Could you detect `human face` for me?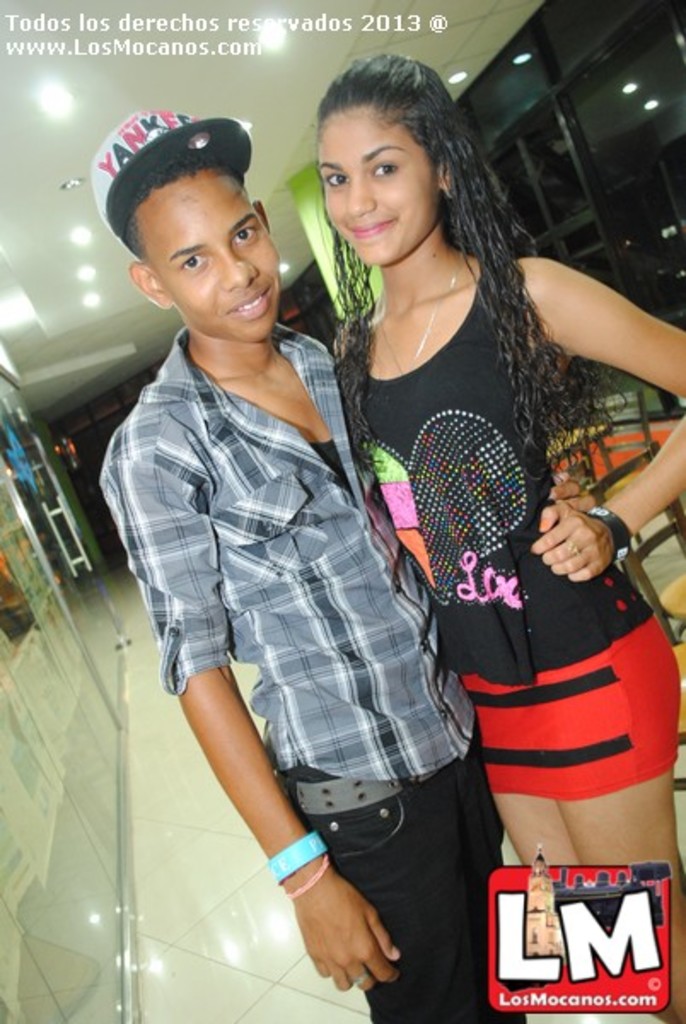
Detection result: crop(142, 171, 280, 343).
